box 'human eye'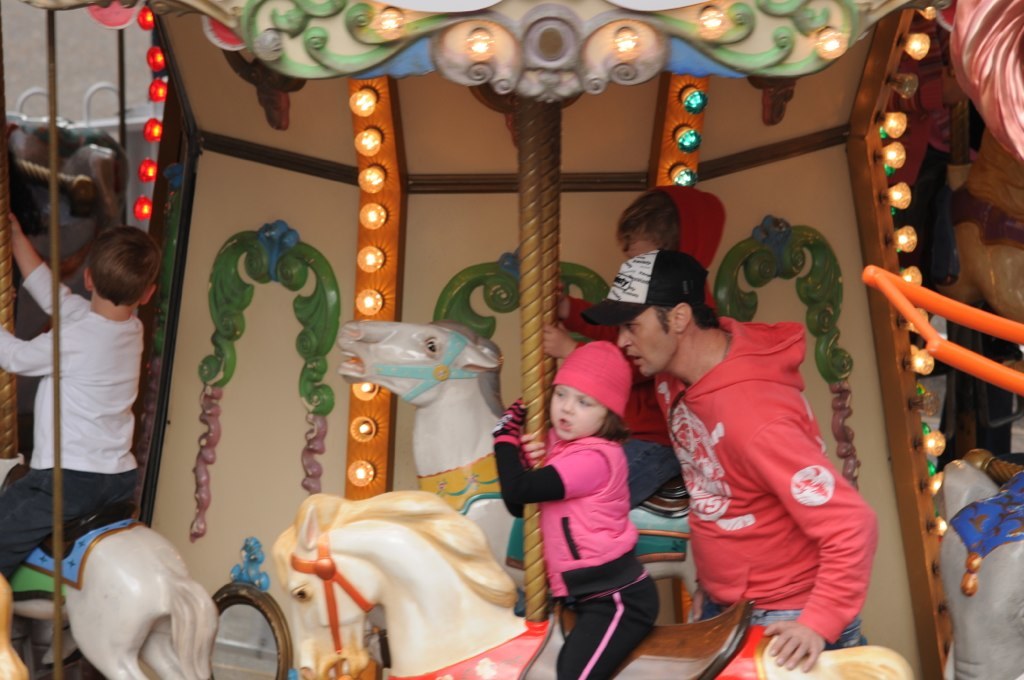
{"left": 623, "top": 321, "right": 638, "bottom": 334}
